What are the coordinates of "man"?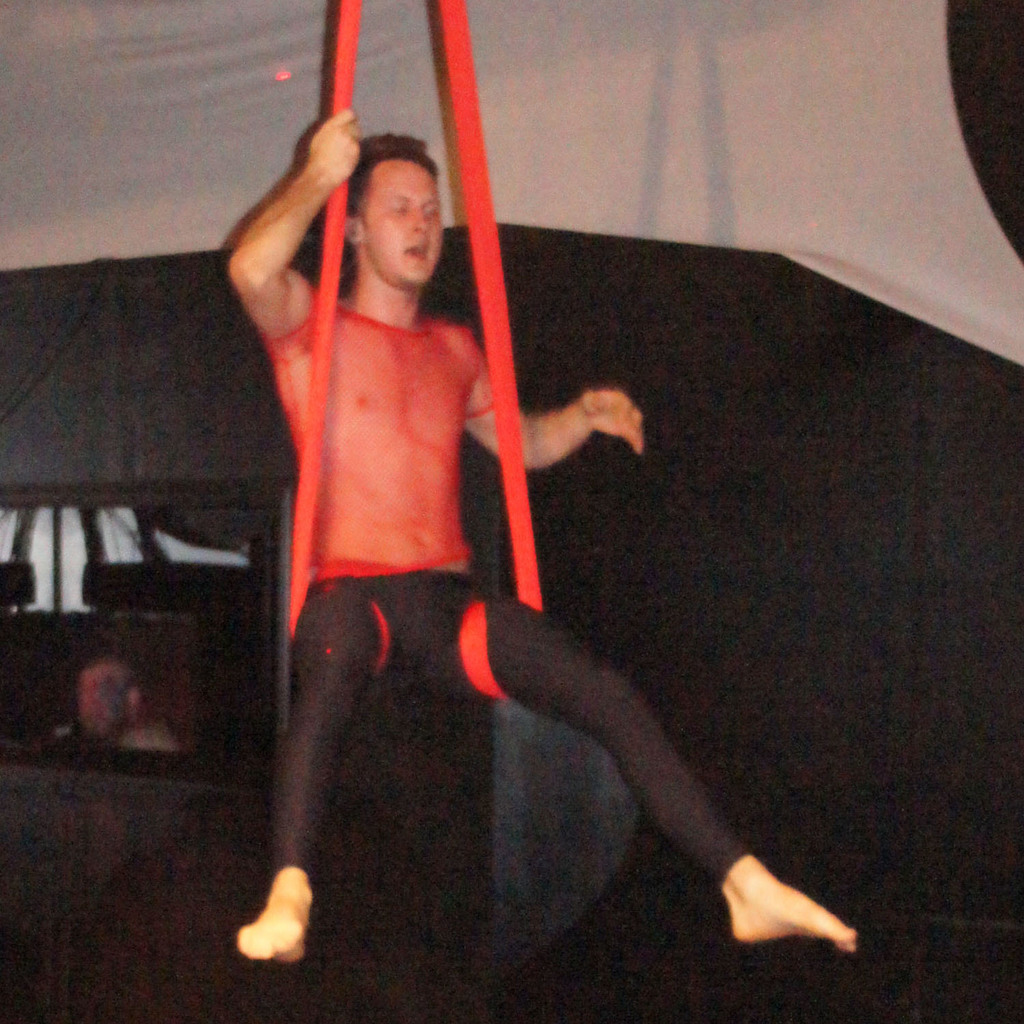
214:119:858:960.
